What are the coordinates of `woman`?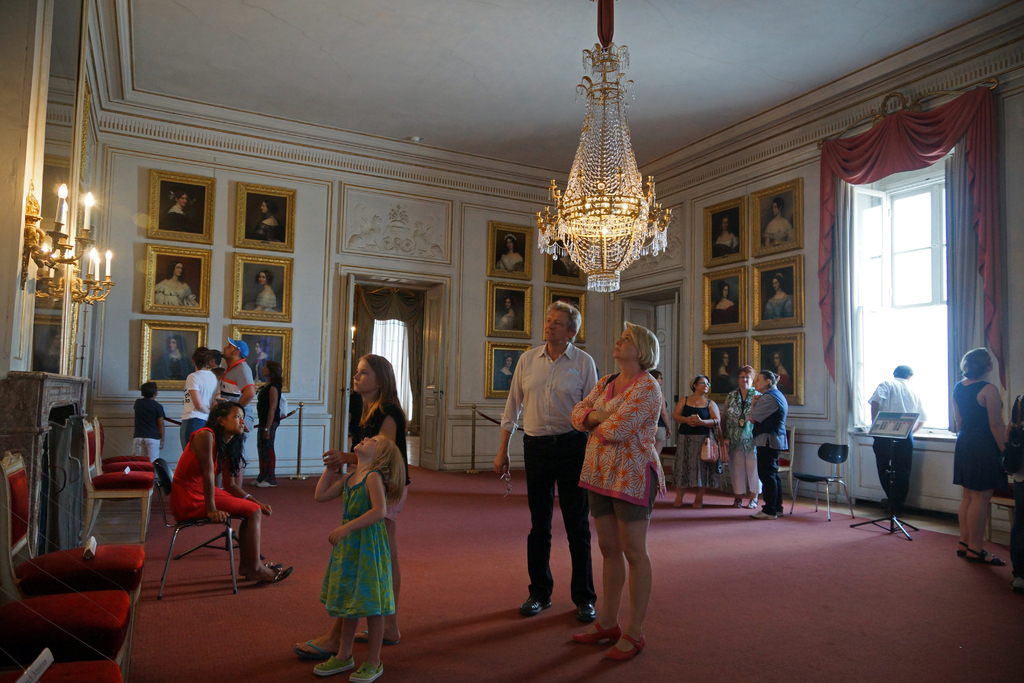
l=244, t=361, r=287, b=491.
